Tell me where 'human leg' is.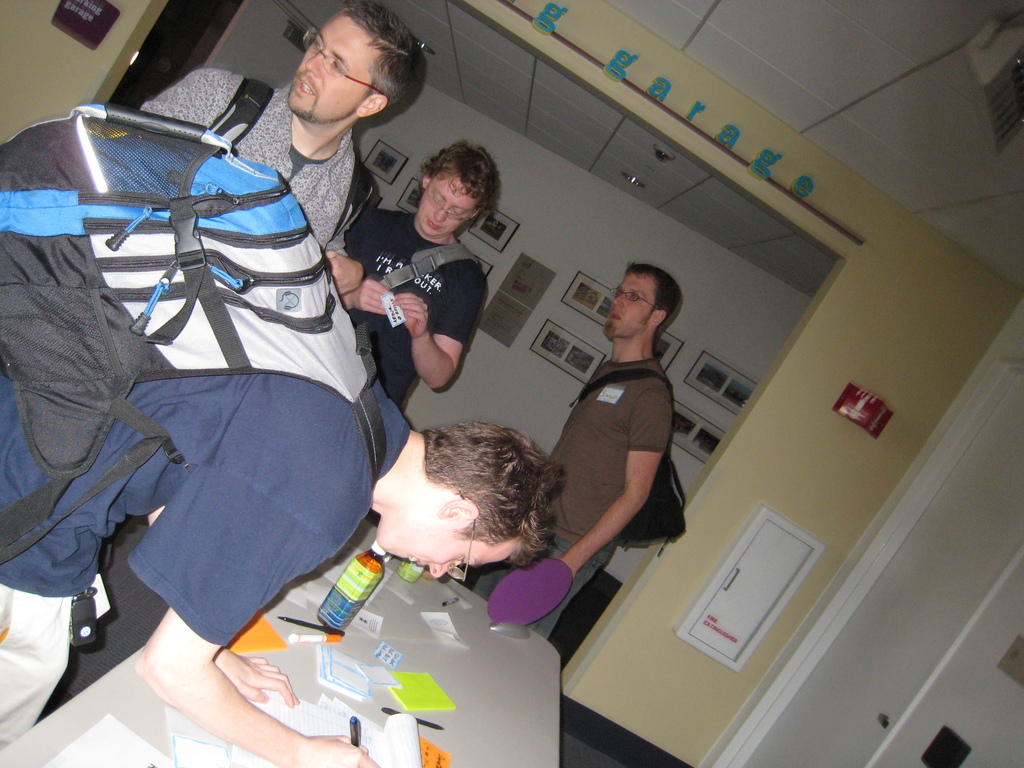
'human leg' is at rect(469, 556, 516, 598).
